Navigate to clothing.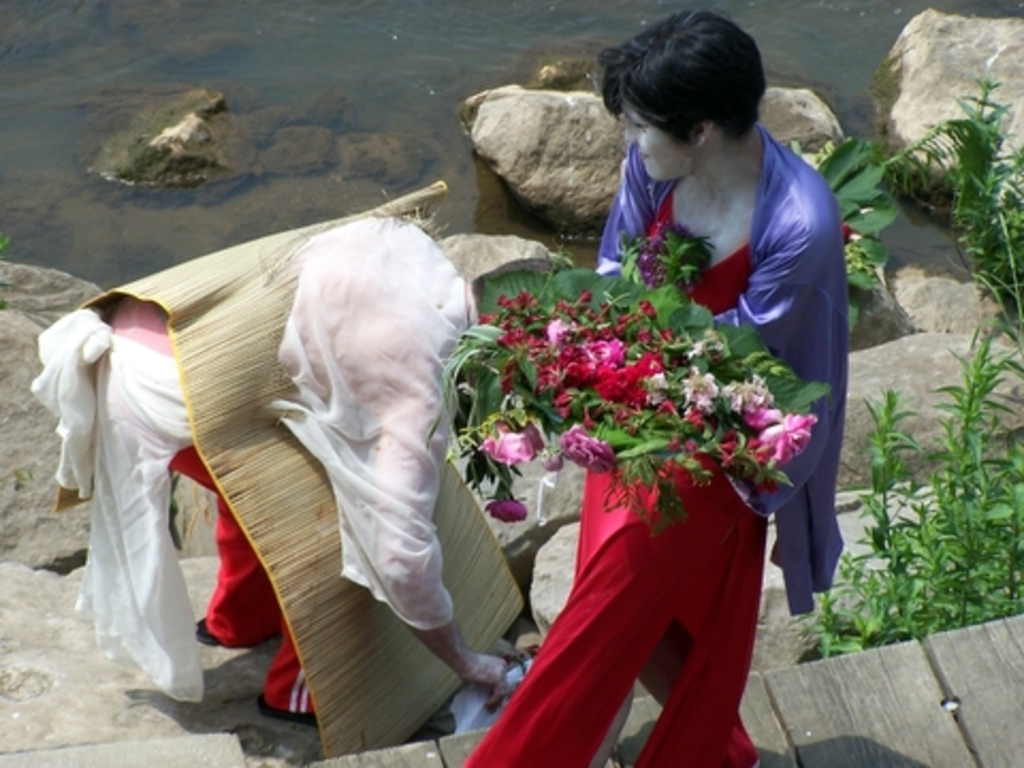
Navigation target: [465, 115, 845, 766].
